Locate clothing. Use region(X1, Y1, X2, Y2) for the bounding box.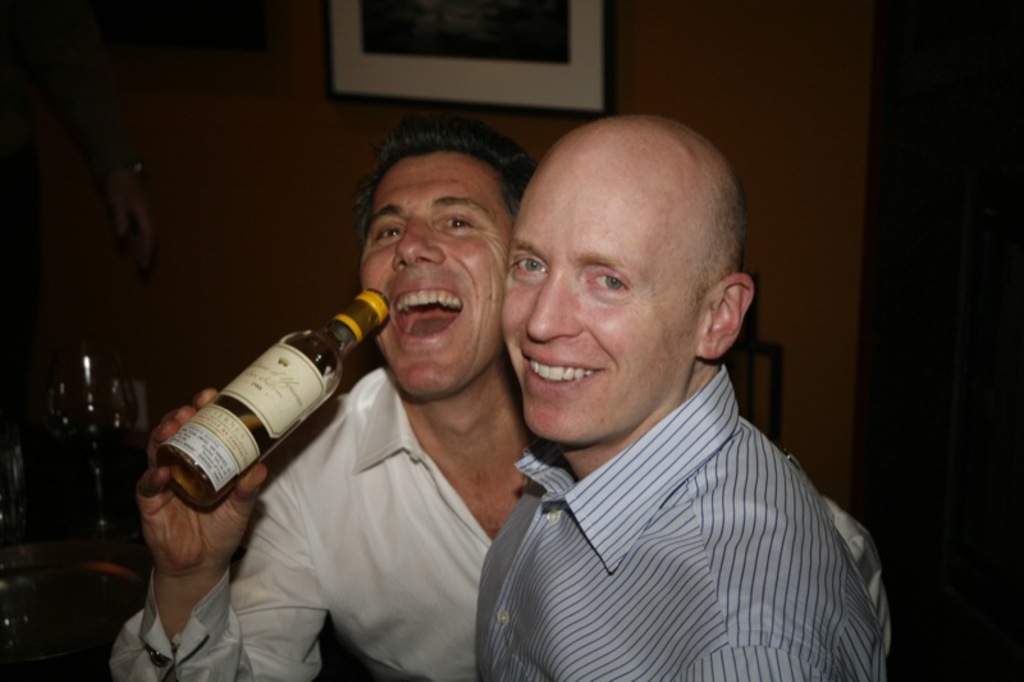
region(114, 366, 882, 681).
